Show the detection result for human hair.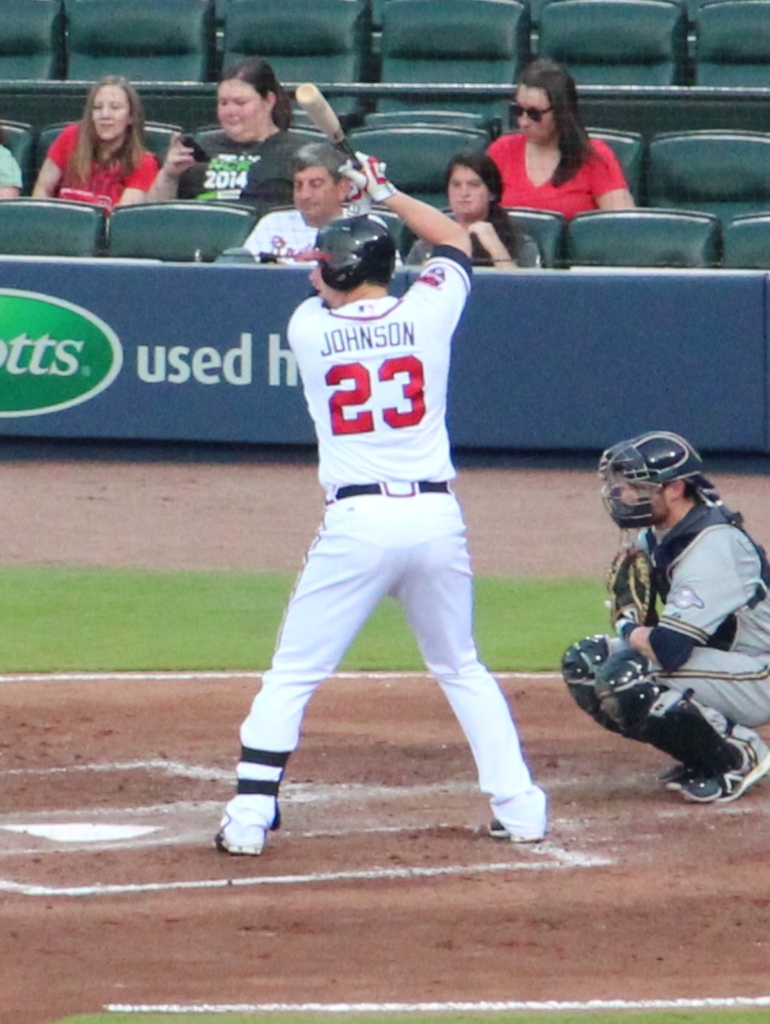
289,141,347,187.
